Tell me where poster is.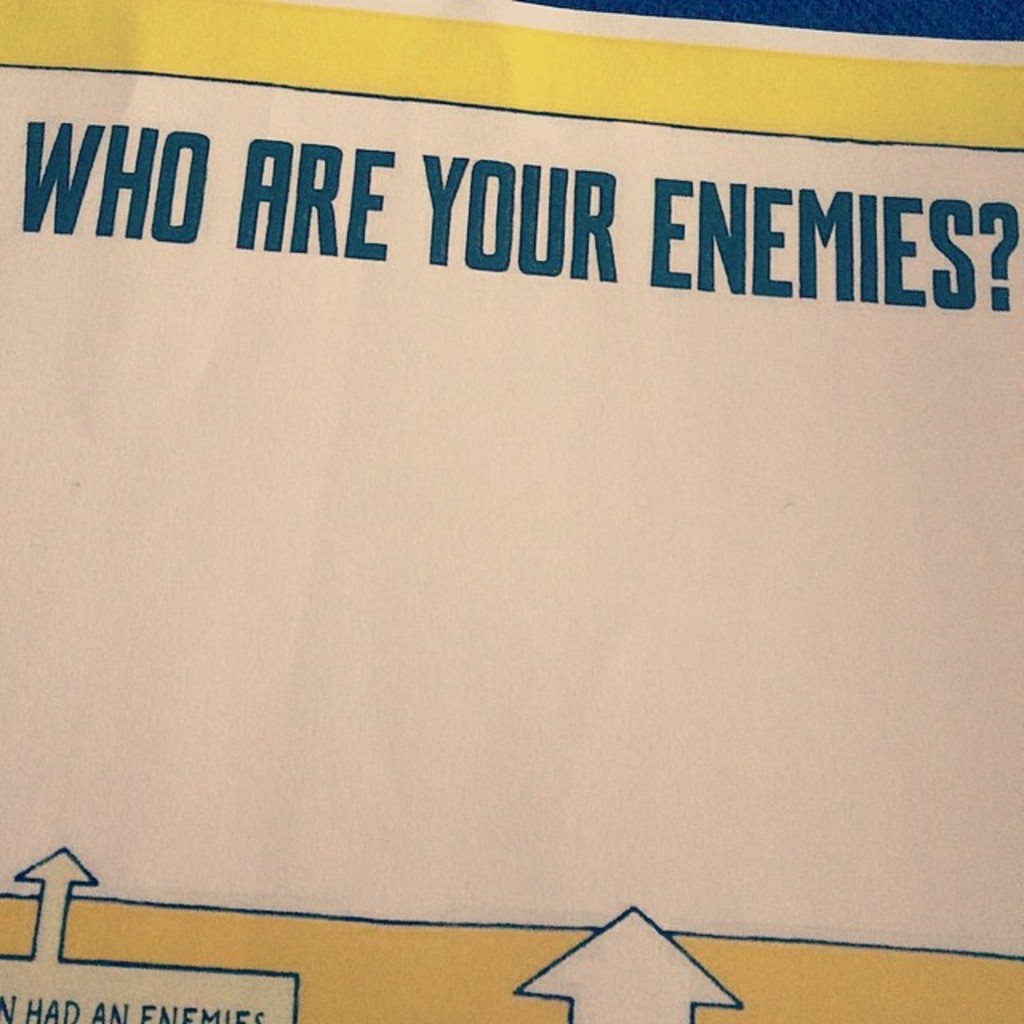
poster is at BBox(0, 0, 1022, 1022).
